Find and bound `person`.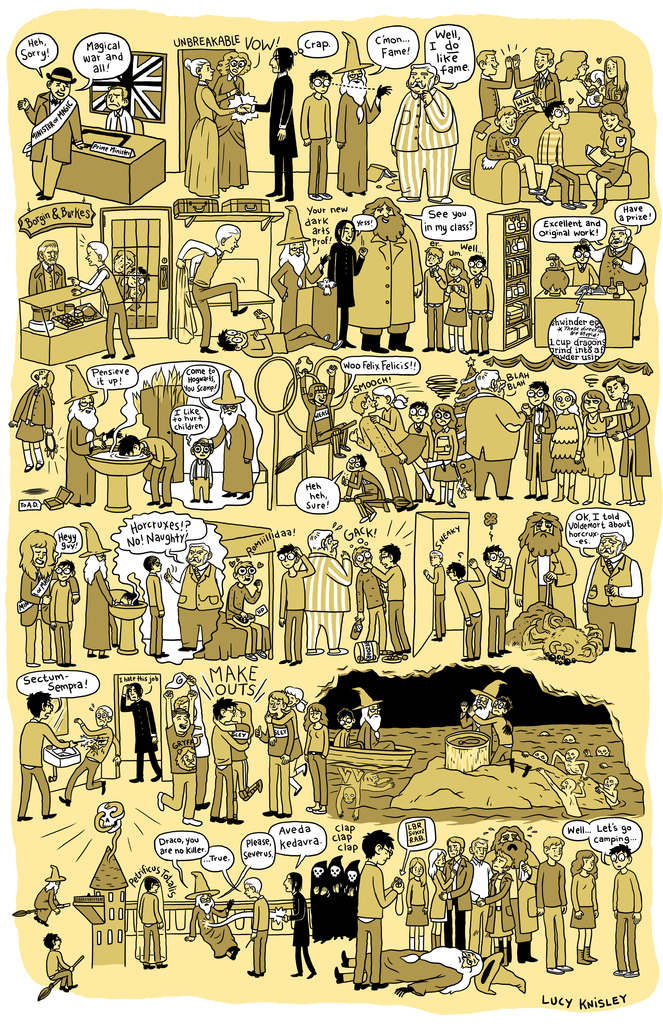
Bound: <bbox>22, 524, 65, 671</bbox>.
